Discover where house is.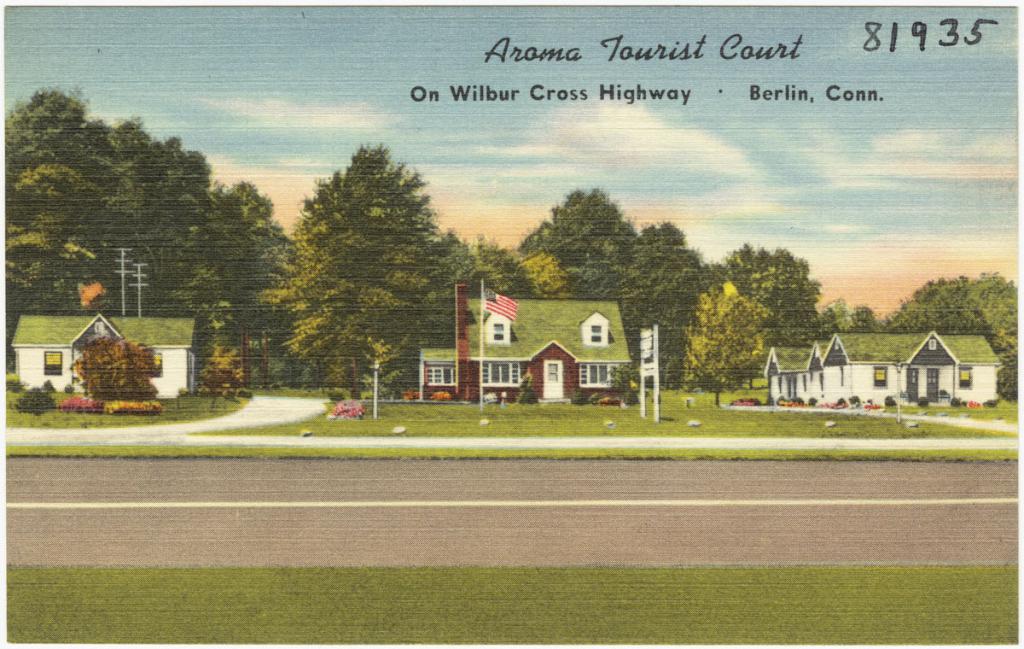
Discovered at box=[11, 312, 195, 402].
